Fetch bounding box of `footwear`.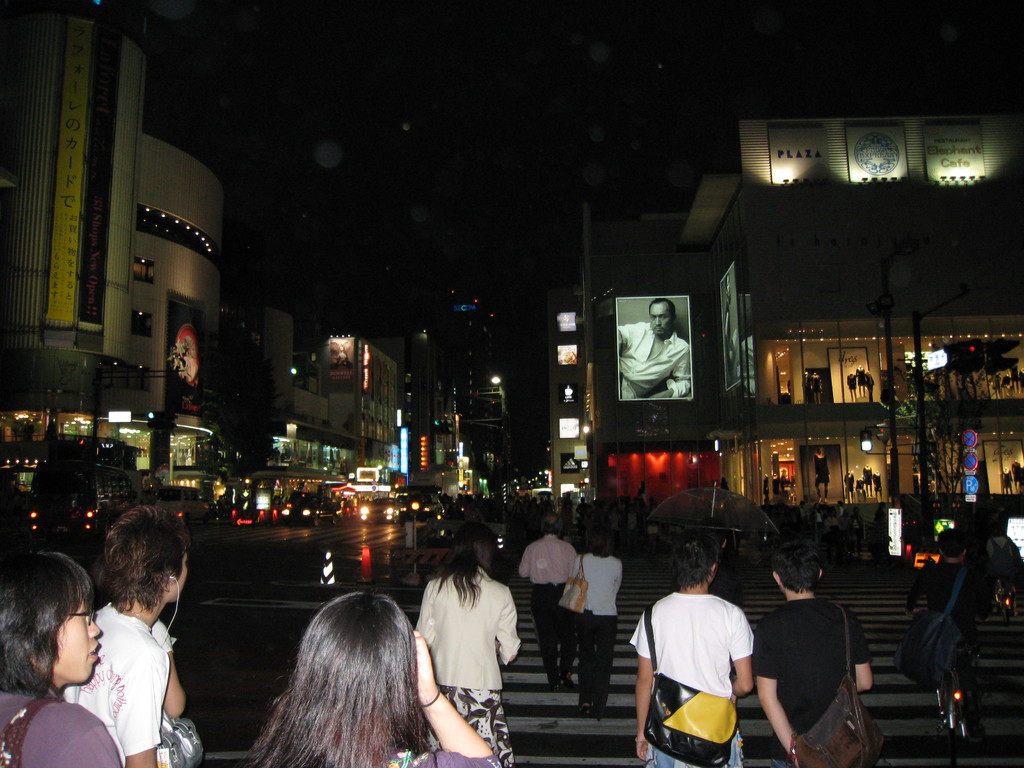
Bbox: l=561, t=674, r=575, b=687.
